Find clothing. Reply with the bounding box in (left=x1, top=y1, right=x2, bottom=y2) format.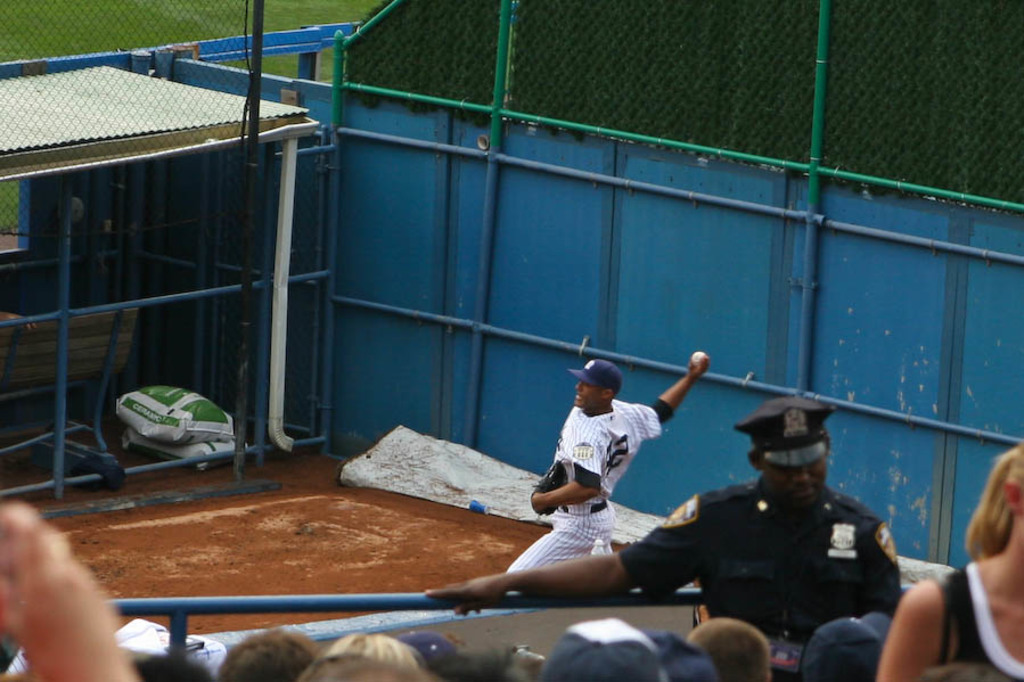
(left=507, top=405, right=696, bottom=570).
